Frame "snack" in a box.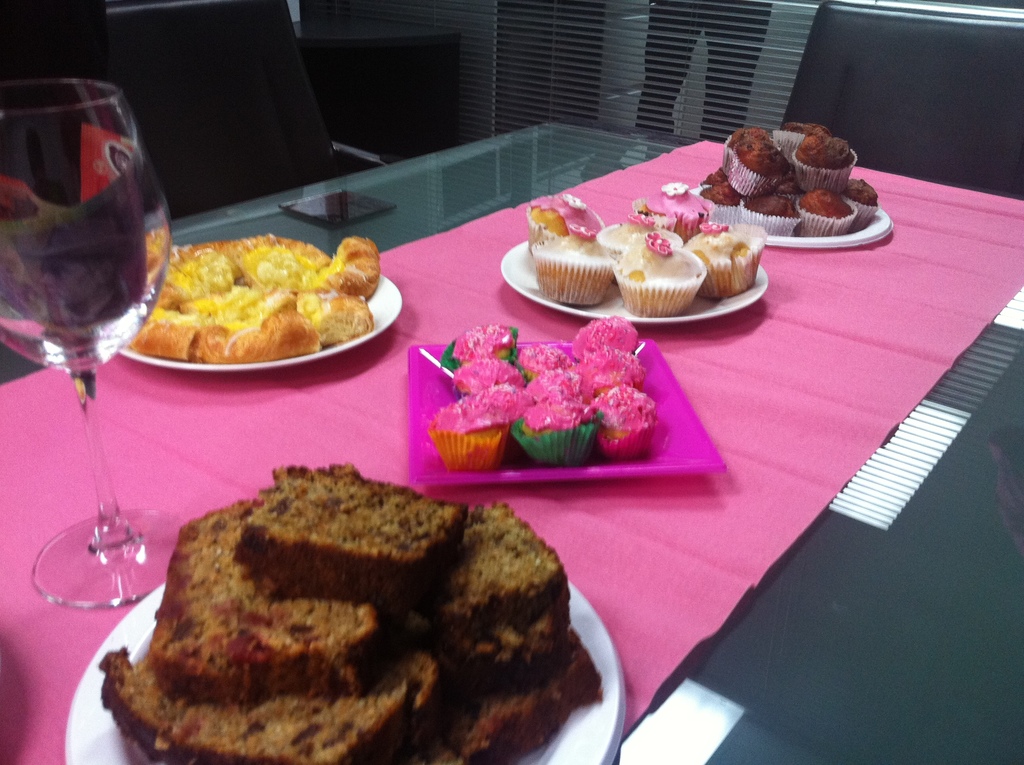
select_region(842, 175, 881, 234).
